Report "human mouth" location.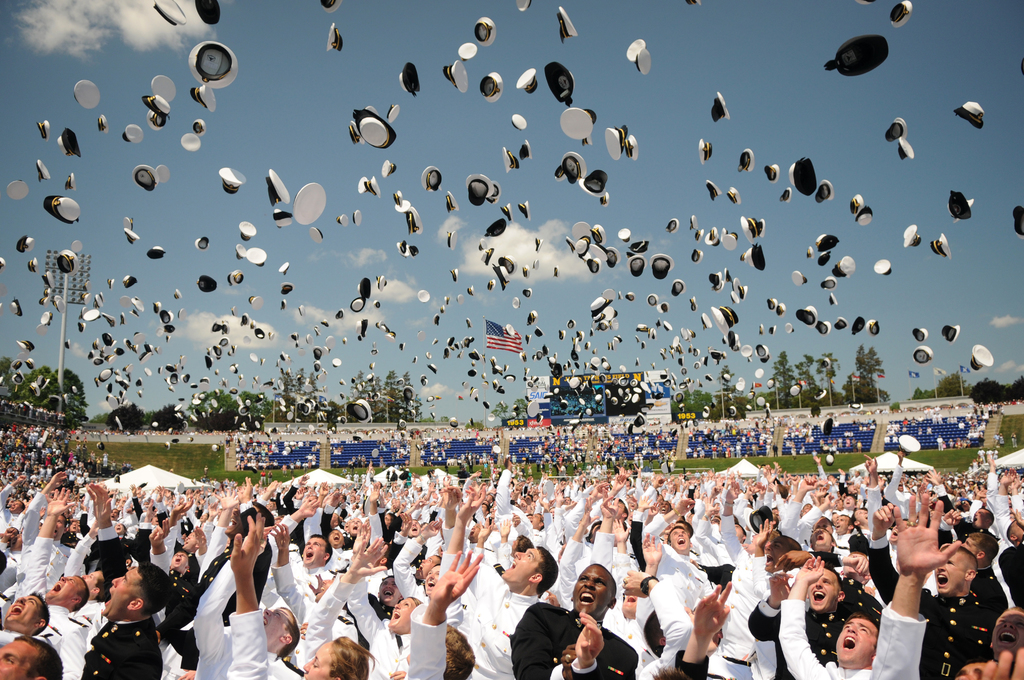
Report: 13, 606, 21, 620.
